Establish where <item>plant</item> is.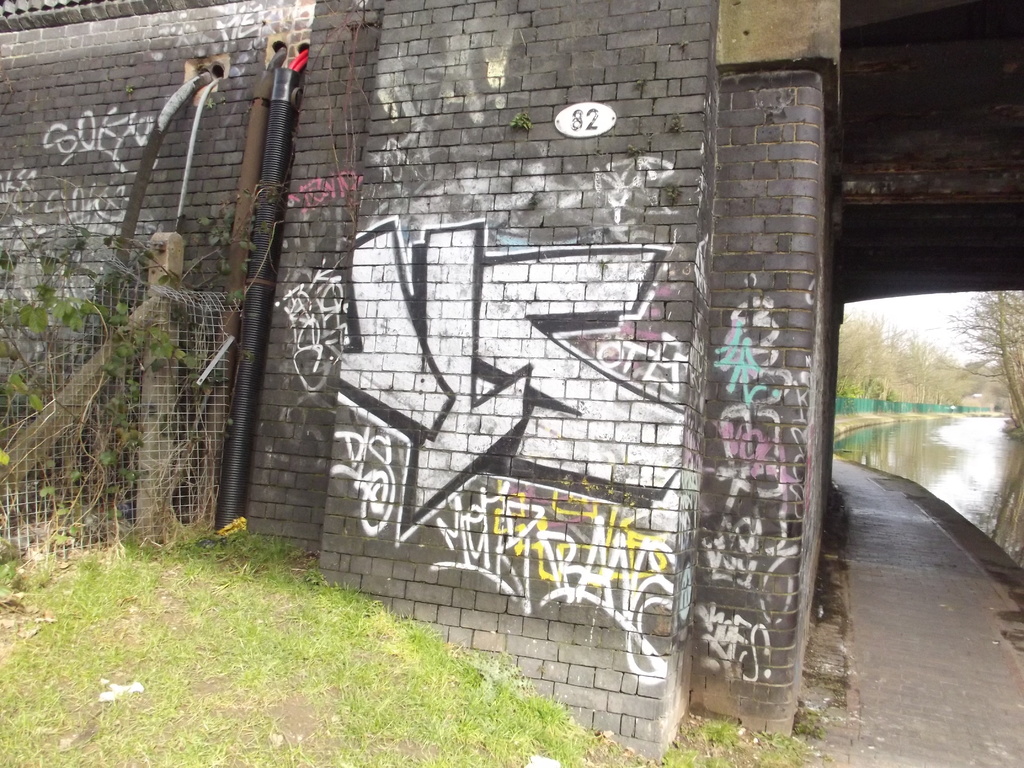
Established at <bbox>666, 114, 684, 132</bbox>.
